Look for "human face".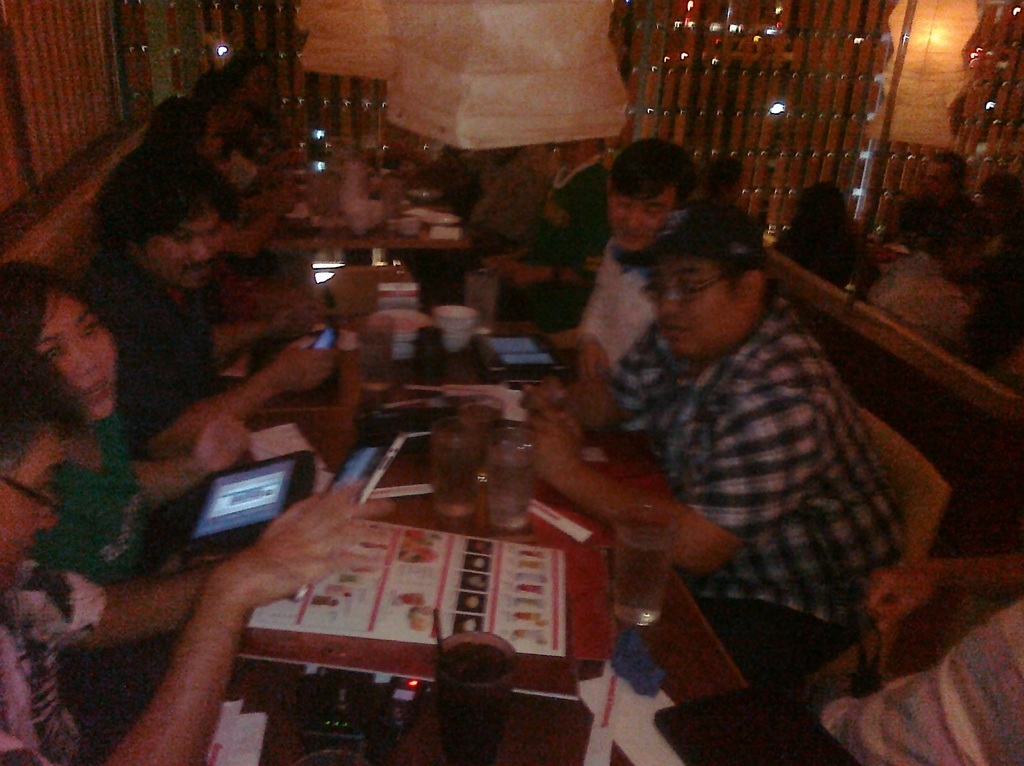
Found: [0,432,63,569].
